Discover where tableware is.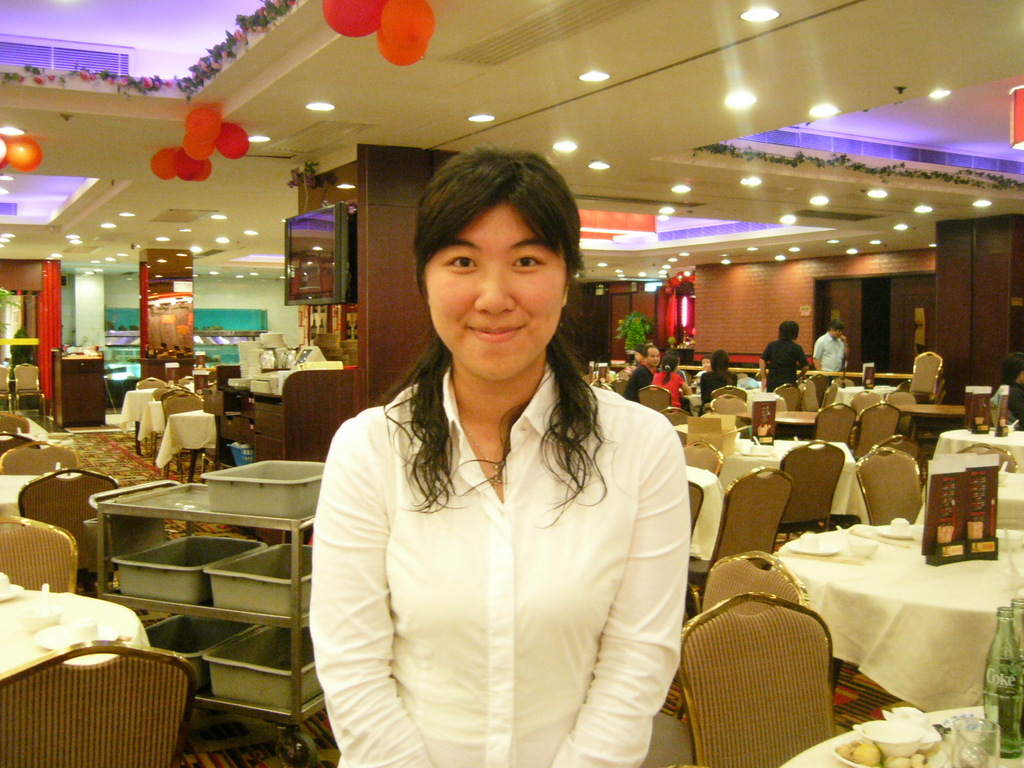
Discovered at left=34, top=621, right=120, bottom=648.
